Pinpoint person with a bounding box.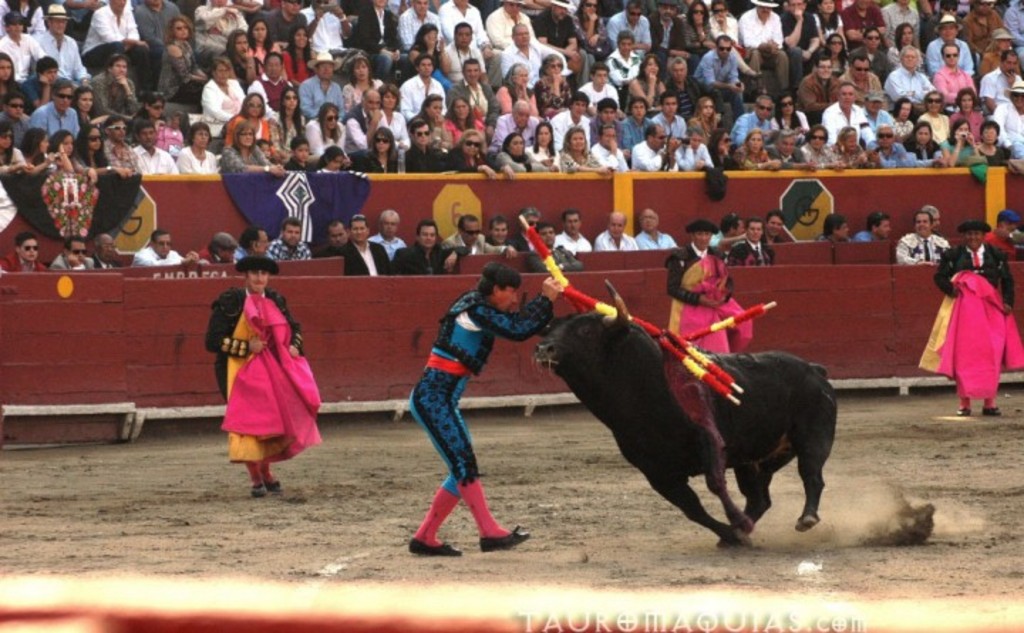
box=[639, 203, 680, 246].
